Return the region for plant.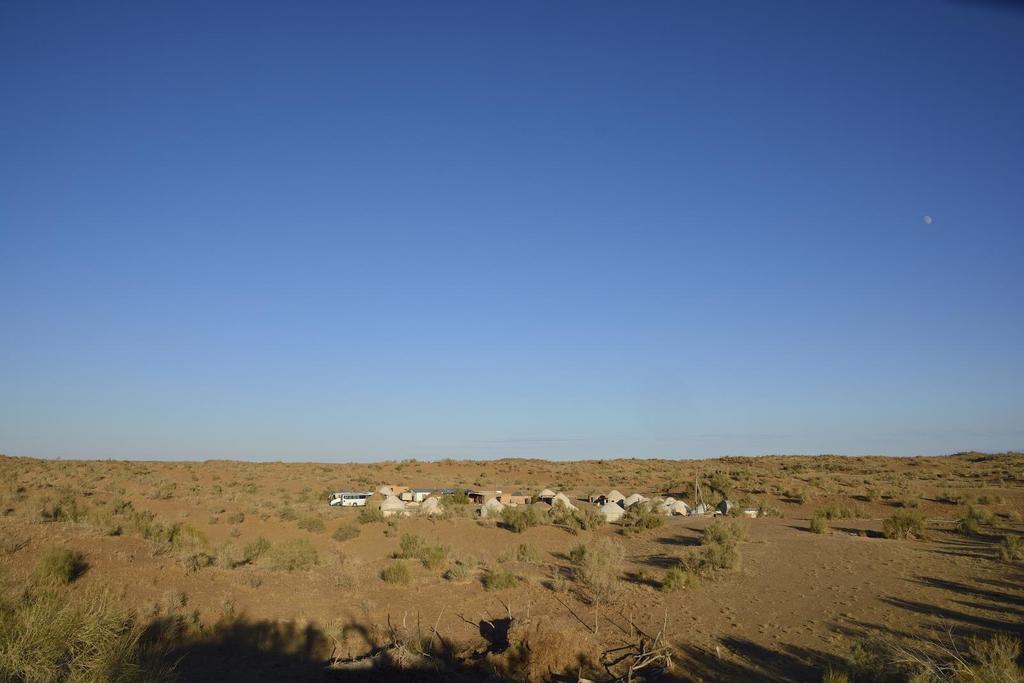
left=492, top=571, right=520, bottom=595.
